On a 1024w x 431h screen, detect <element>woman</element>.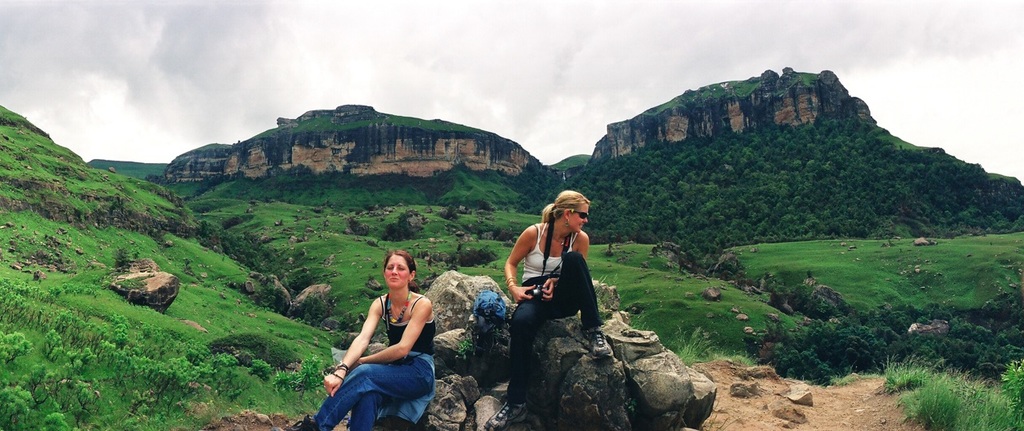
318:241:442:420.
